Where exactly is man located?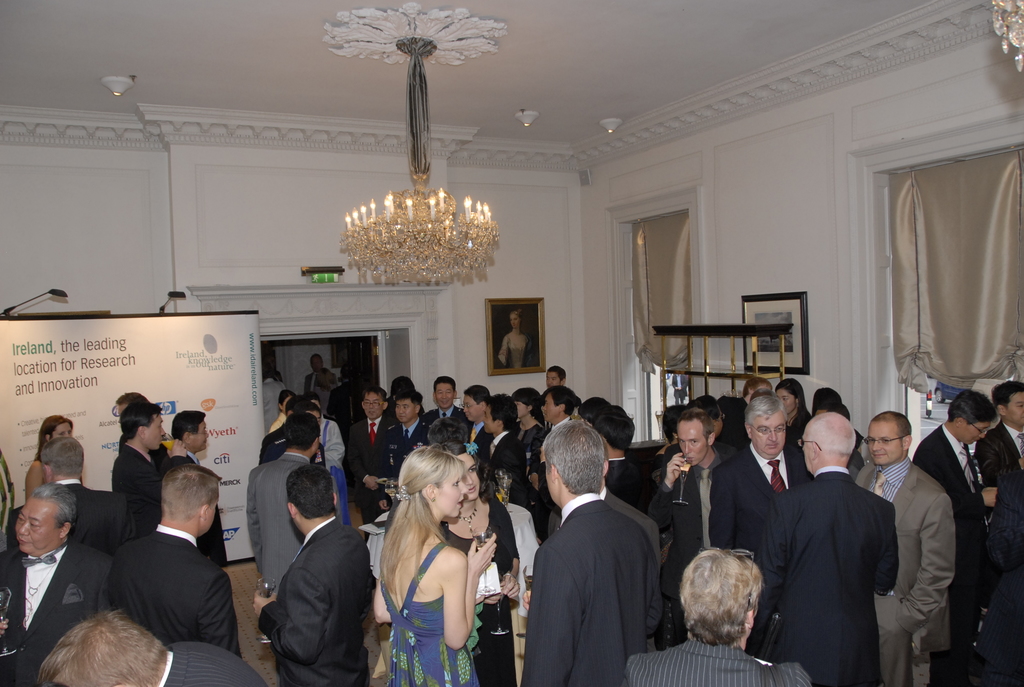
Its bounding box is crop(514, 414, 662, 684).
